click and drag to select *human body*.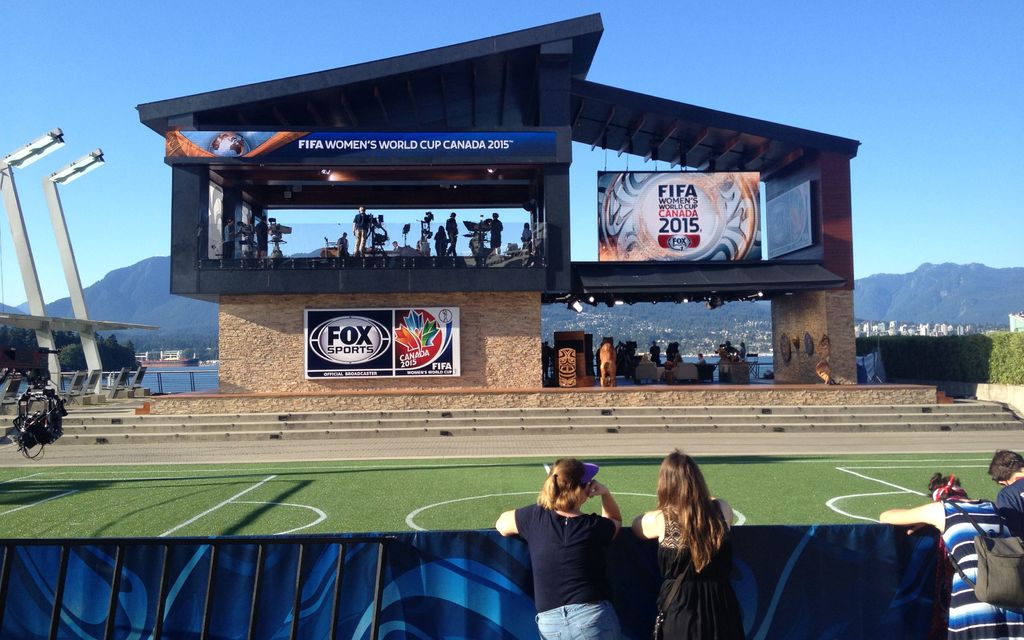
Selection: pyautogui.locateOnScreen(877, 496, 1023, 639).
